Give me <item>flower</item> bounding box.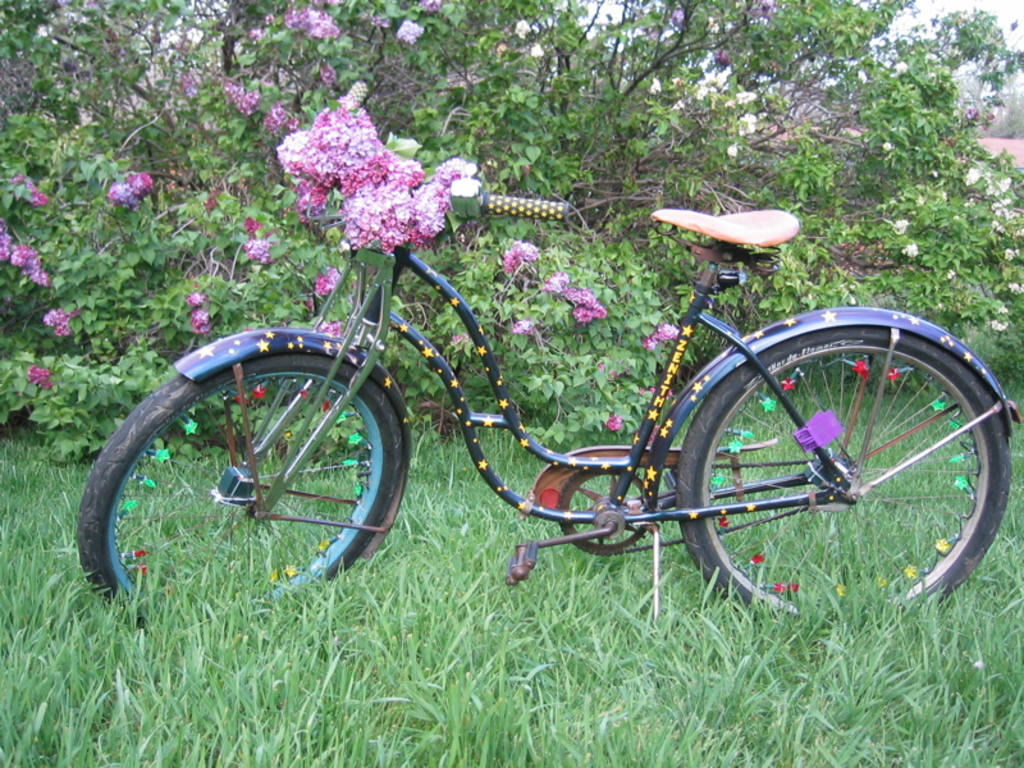
bbox=[594, 305, 605, 320].
